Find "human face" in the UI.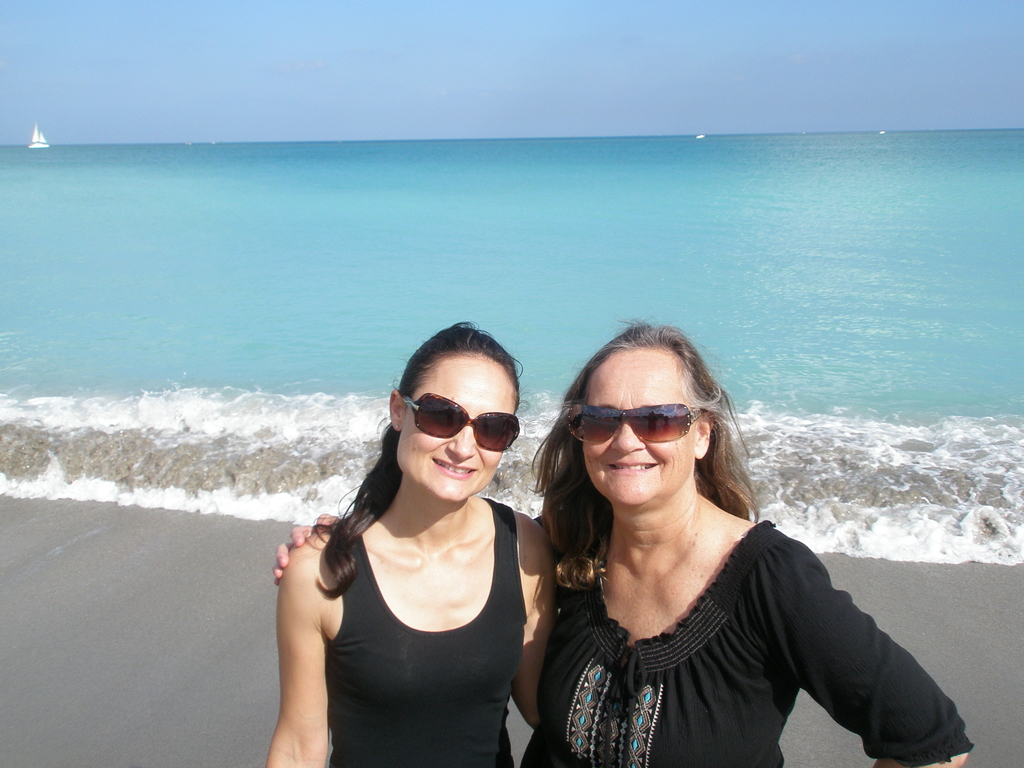
UI element at 396:340:517:506.
